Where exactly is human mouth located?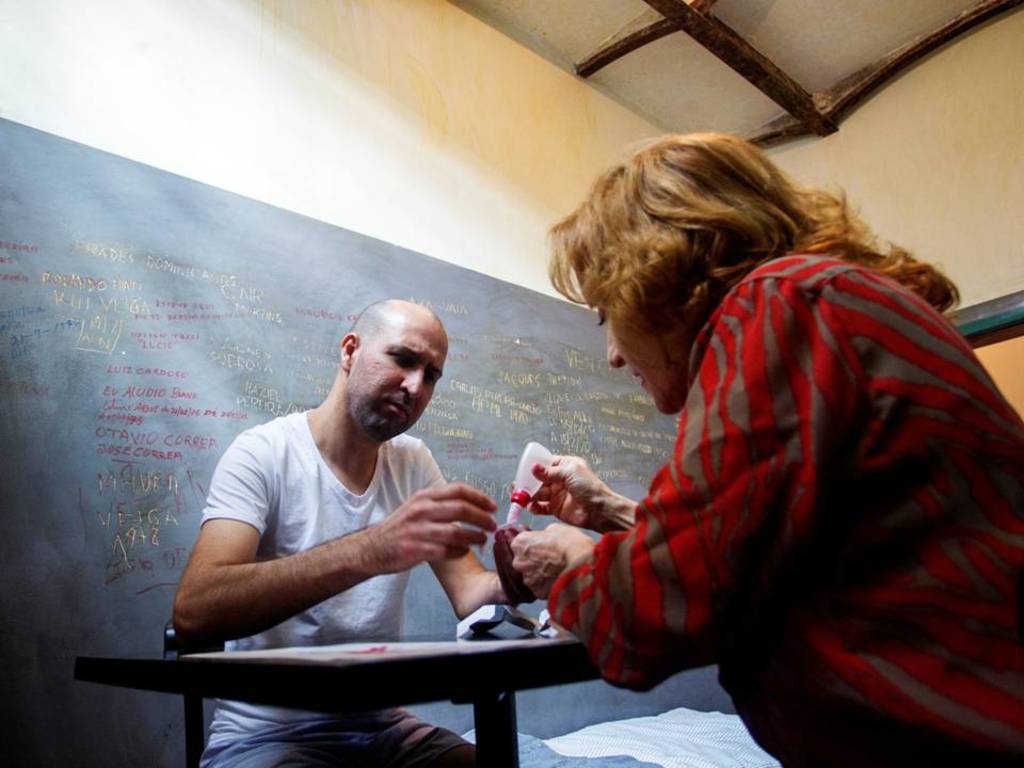
Its bounding box is [left=386, top=402, right=406, bottom=418].
